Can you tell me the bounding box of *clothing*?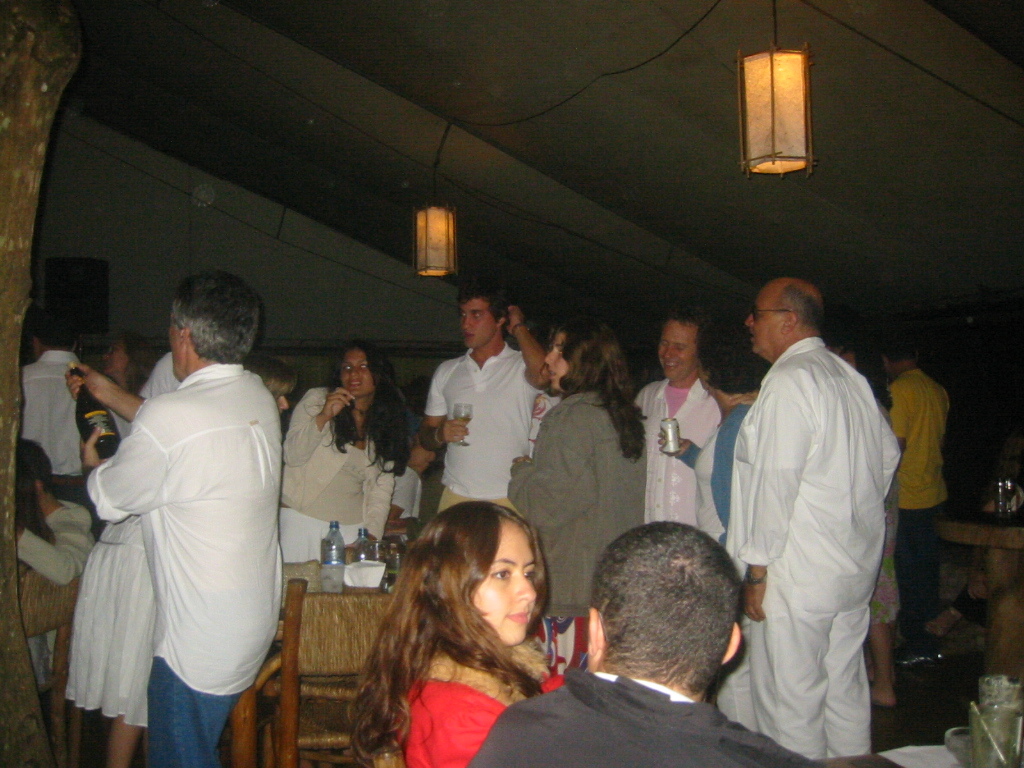
(left=7, top=490, right=96, bottom=694).
